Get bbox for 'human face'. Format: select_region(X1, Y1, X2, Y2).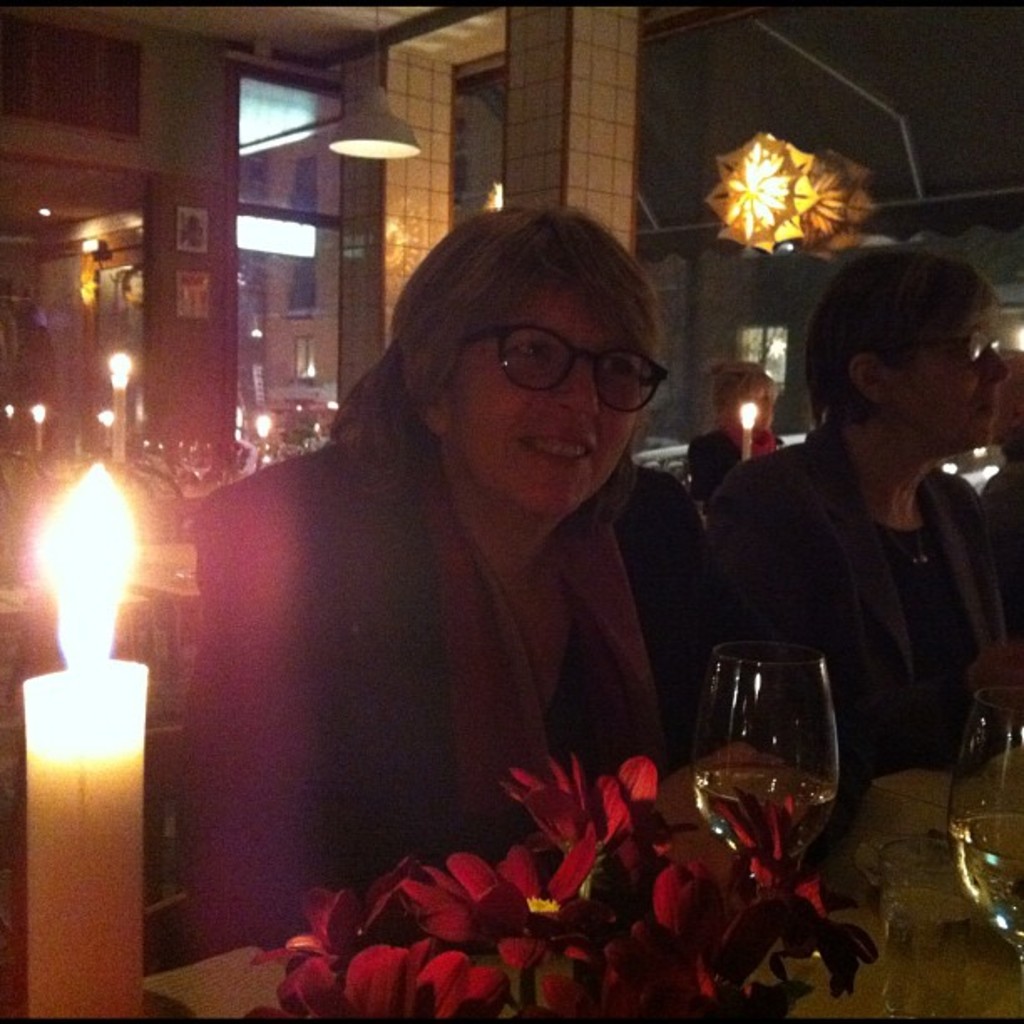
select_region(452, 281, 637, 517).
